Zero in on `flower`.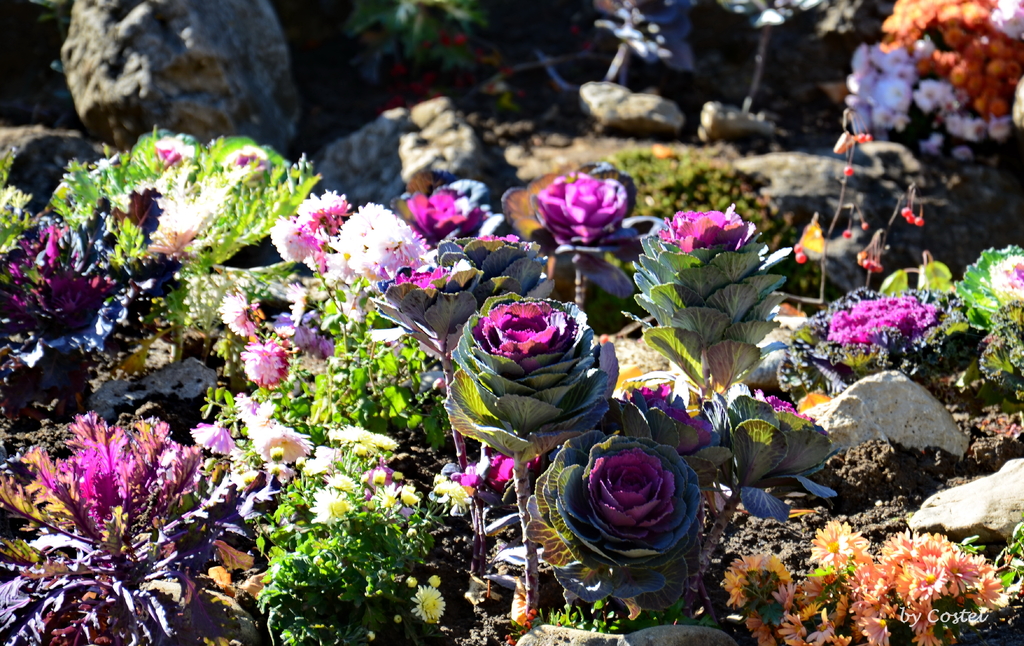
Zeroed in: bbox(248, 420, 317, 470).
